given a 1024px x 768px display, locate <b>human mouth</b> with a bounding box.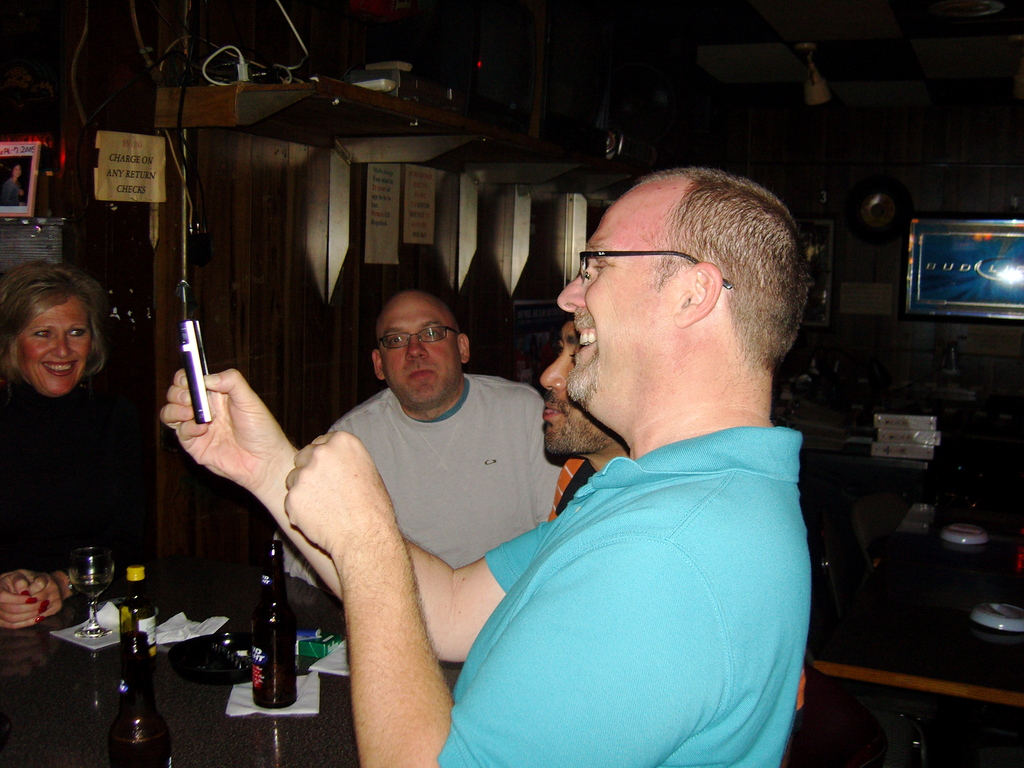
Located: left=574, top=311, right=600, bottom=355.
